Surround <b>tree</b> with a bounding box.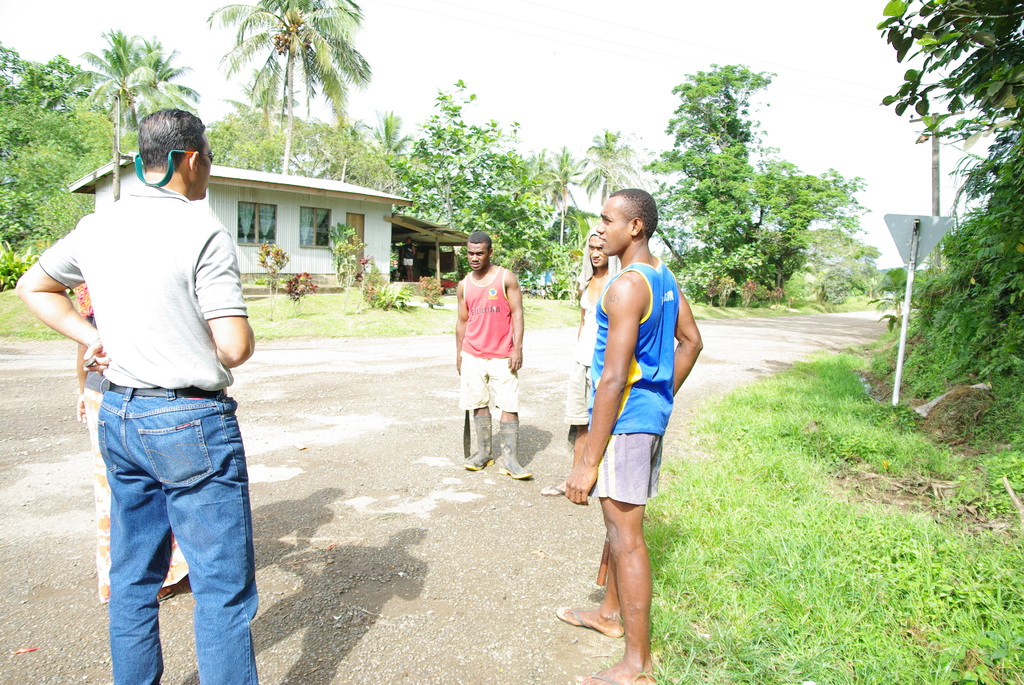
{"left": 205, "top": 0, "right": 386, "bottom": 175}.
